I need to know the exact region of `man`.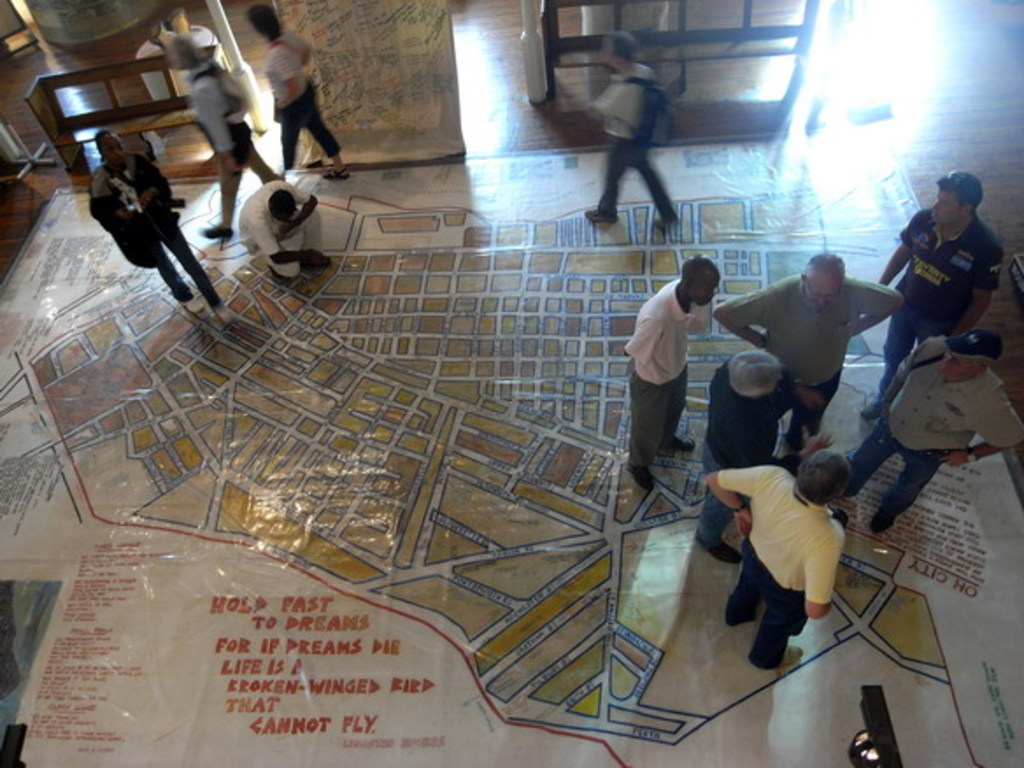
Region: BBox(622, 261, 738, 484).
